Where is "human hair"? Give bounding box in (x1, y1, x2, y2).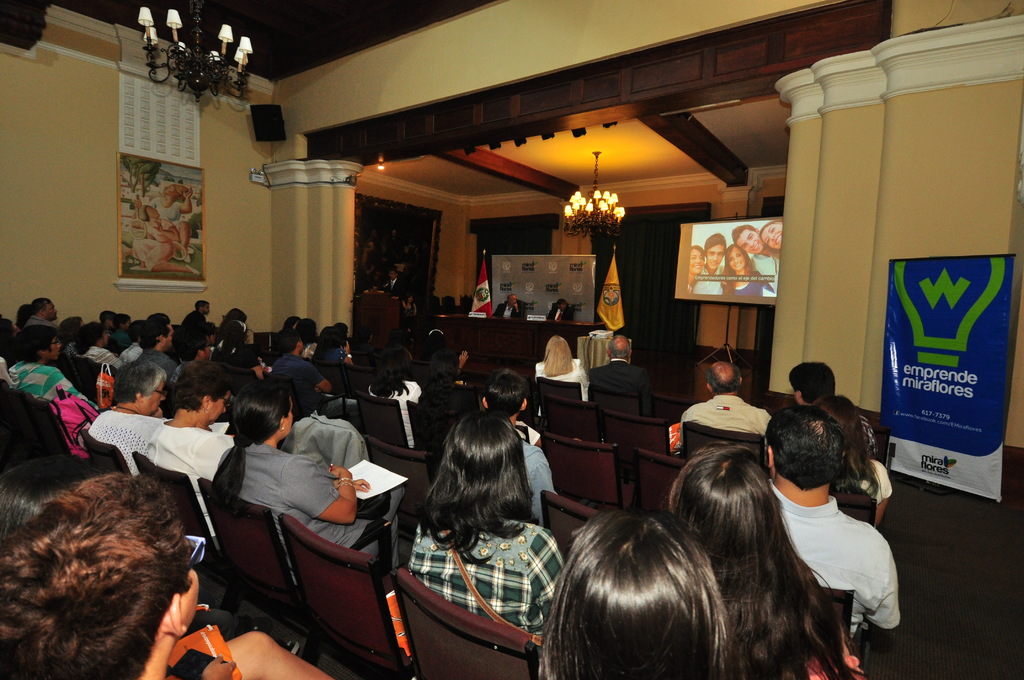
(161, 182, 188, 200).
